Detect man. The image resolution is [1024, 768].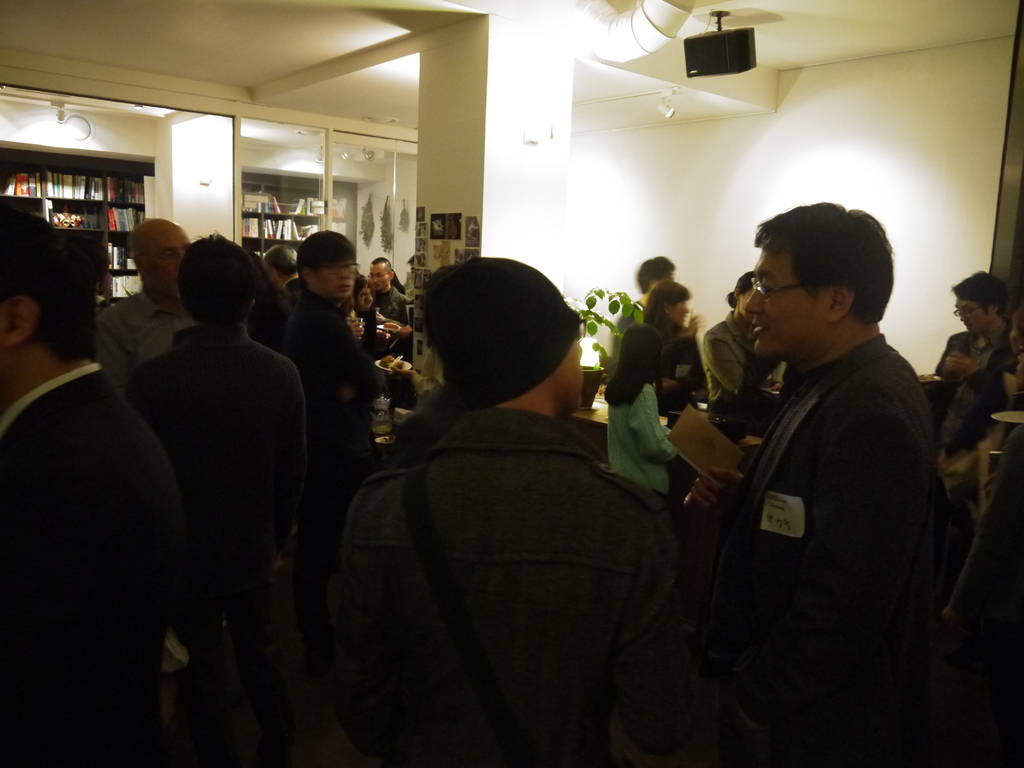
rect(344, 250, 697, 700).
